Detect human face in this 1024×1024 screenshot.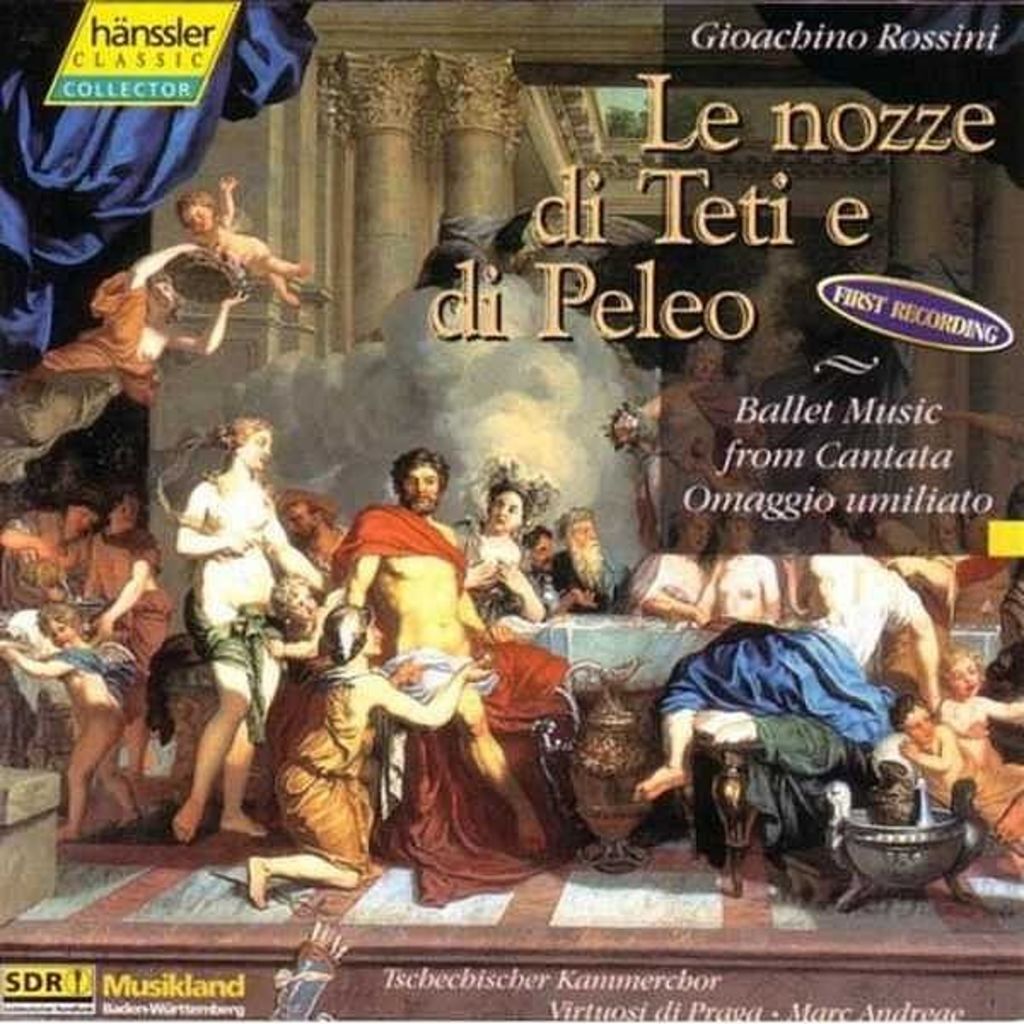
Detection: (570,519,592,541).
